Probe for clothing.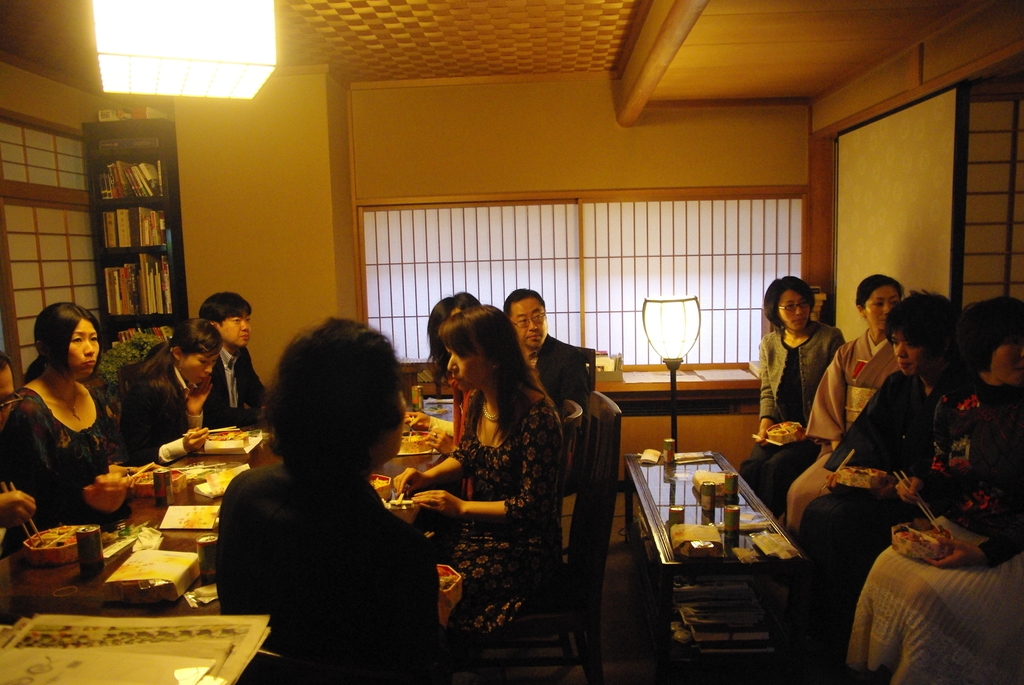
Probe result: {"left": 782, "top": 375, "right": 942, "bottom": 580}.
